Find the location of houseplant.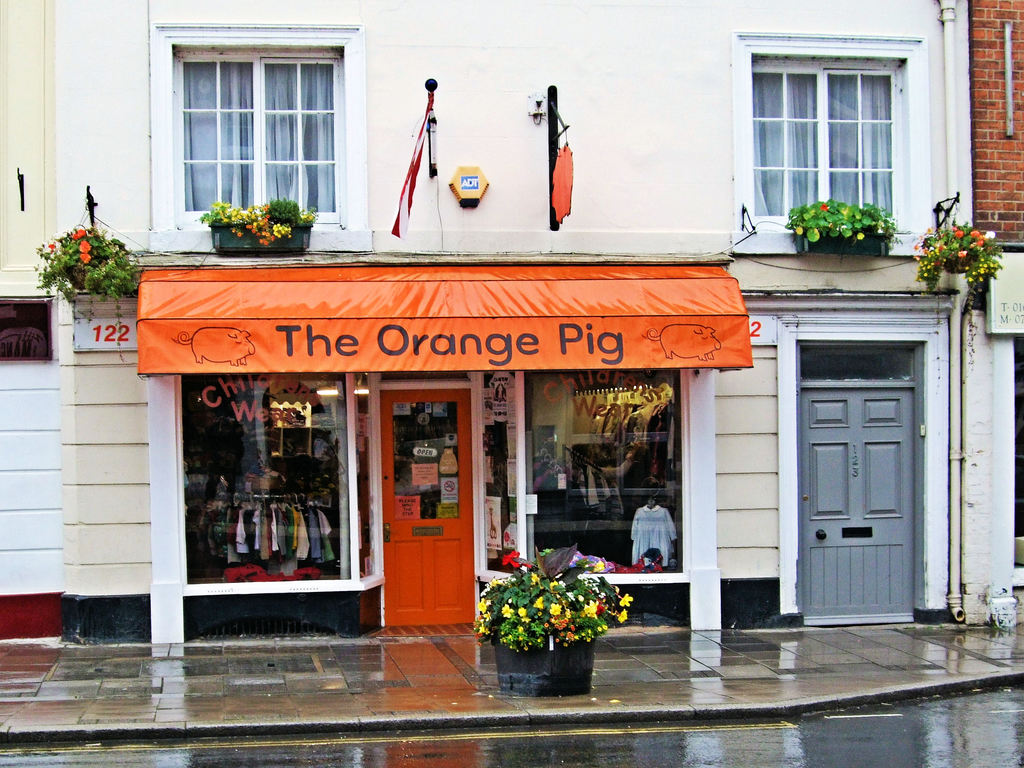
Location: Rect(465, 545, 641, 701).
